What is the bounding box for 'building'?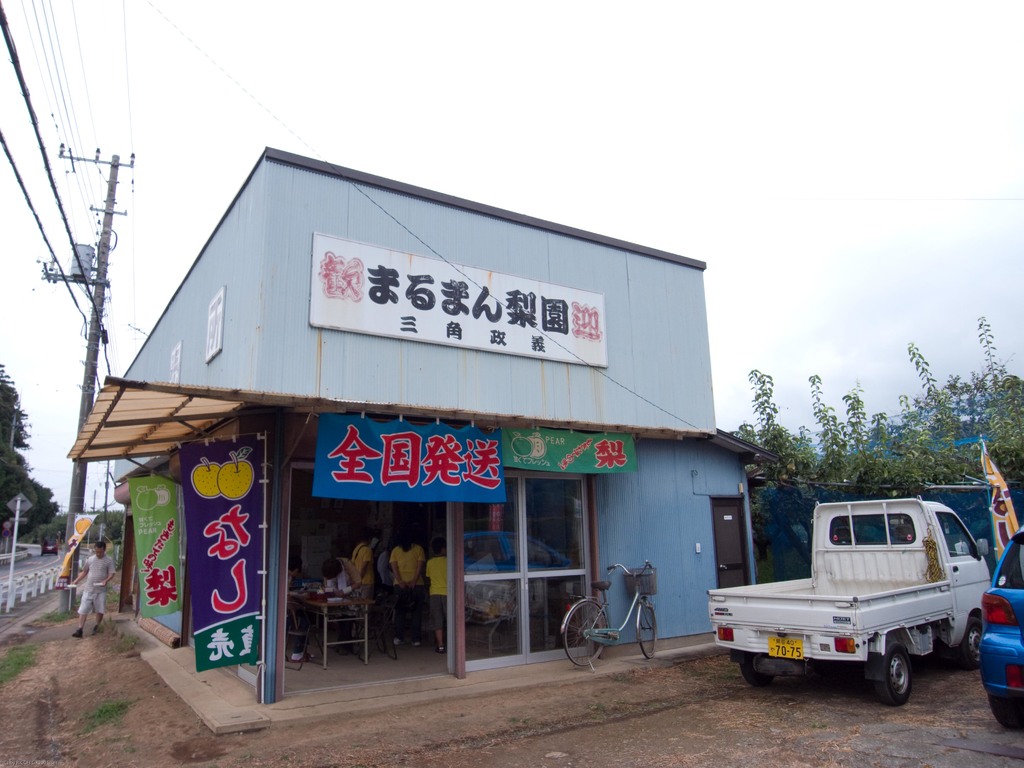
(66, 145, 769, 704).
